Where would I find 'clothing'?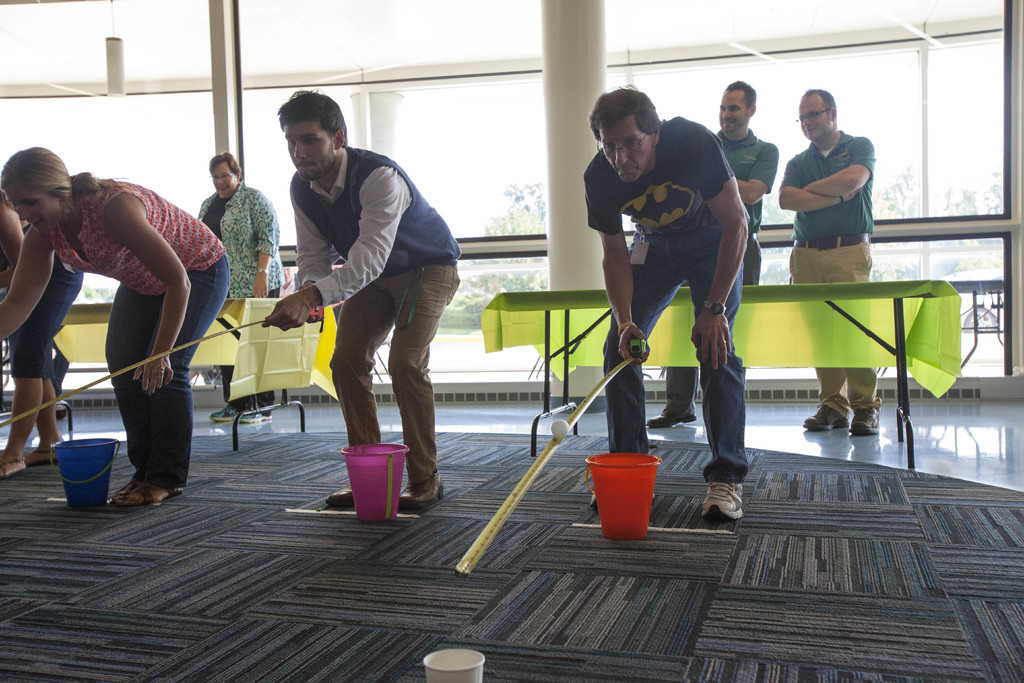
At detection(1, 199, 88, 378).
